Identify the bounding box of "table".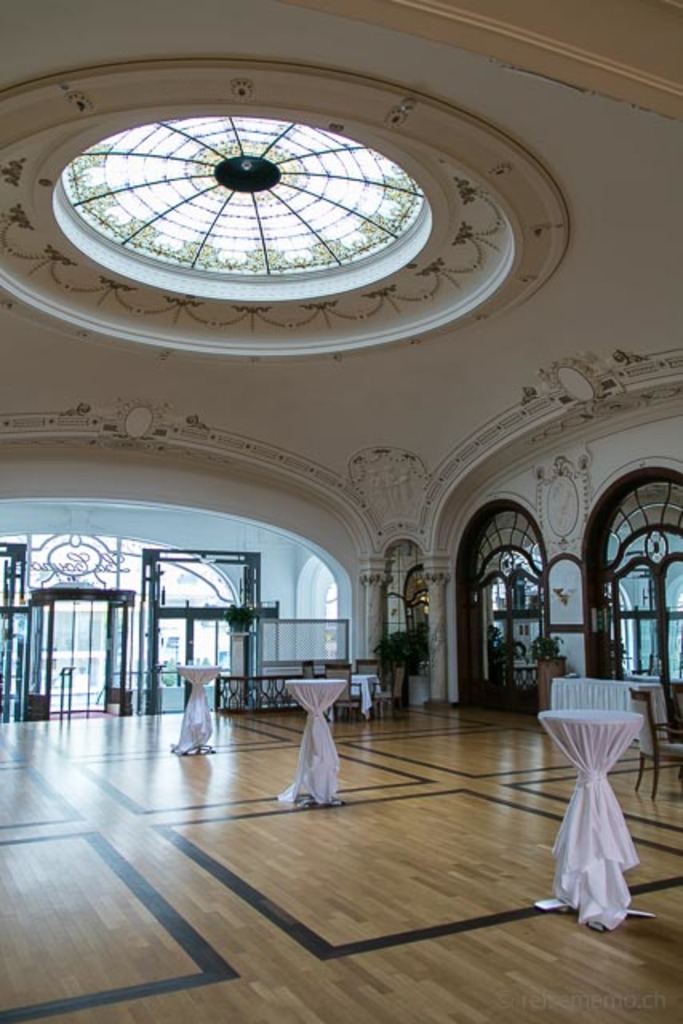
(278, 677, 358, 813).
